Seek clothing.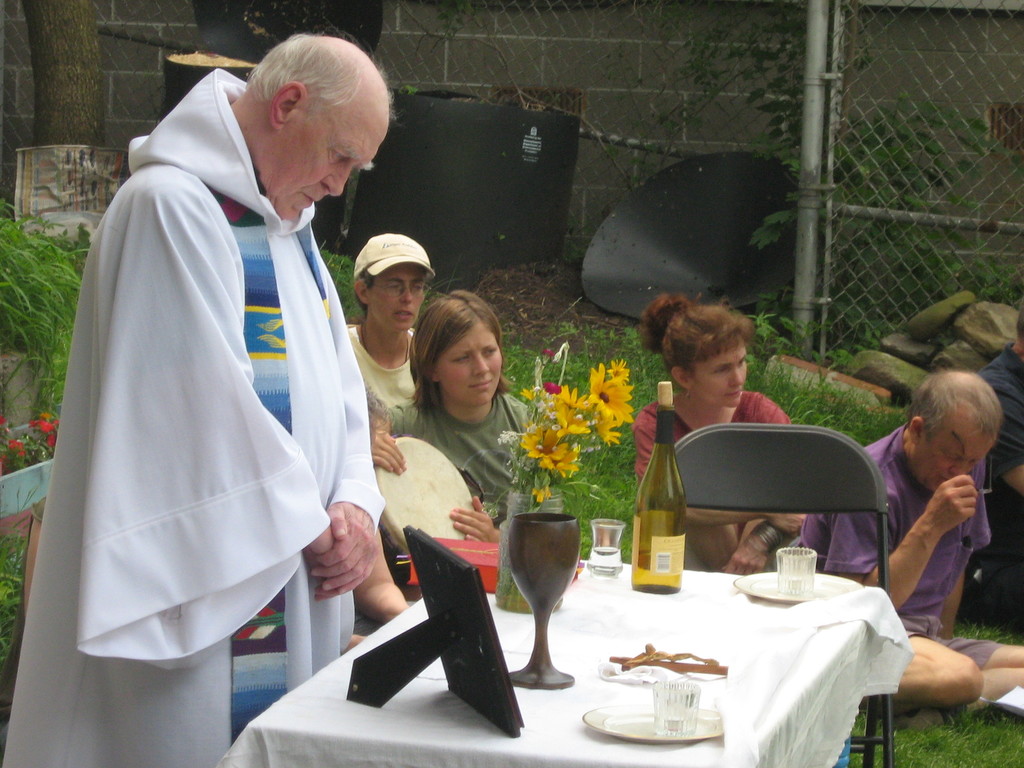
354, 316, 421, 449.
